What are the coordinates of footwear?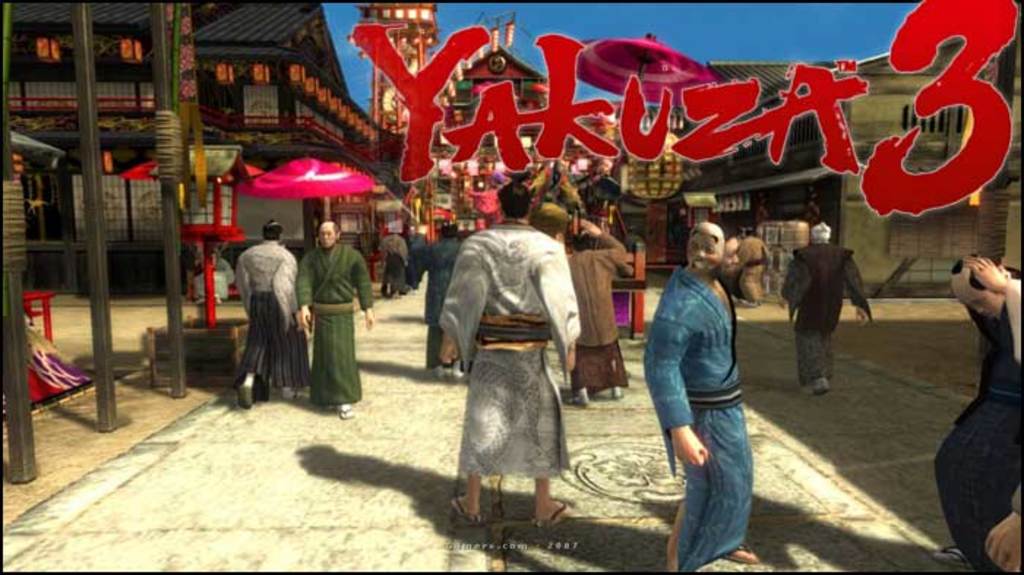
<box>813,379,828,398</box>.
